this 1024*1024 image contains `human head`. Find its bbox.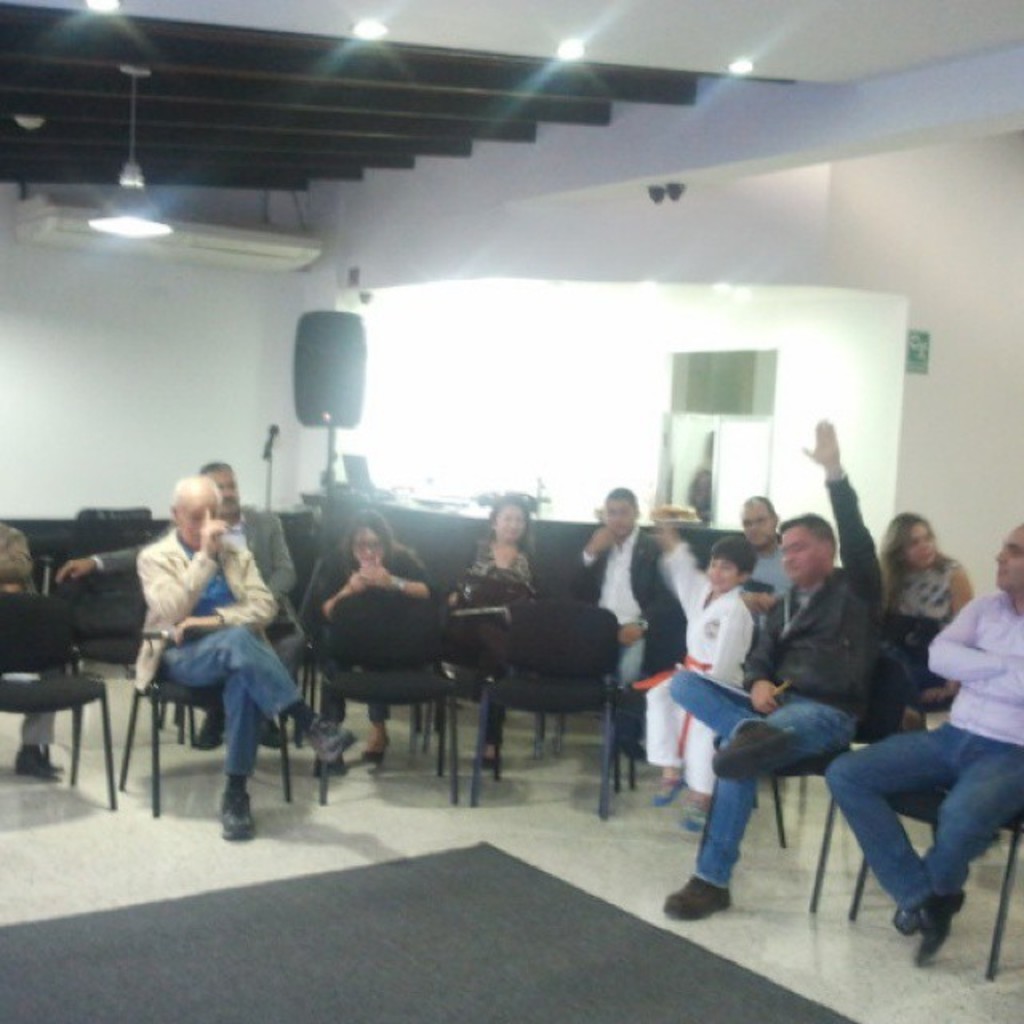
[x1=170, y1=475, x2=218, y2=549].
